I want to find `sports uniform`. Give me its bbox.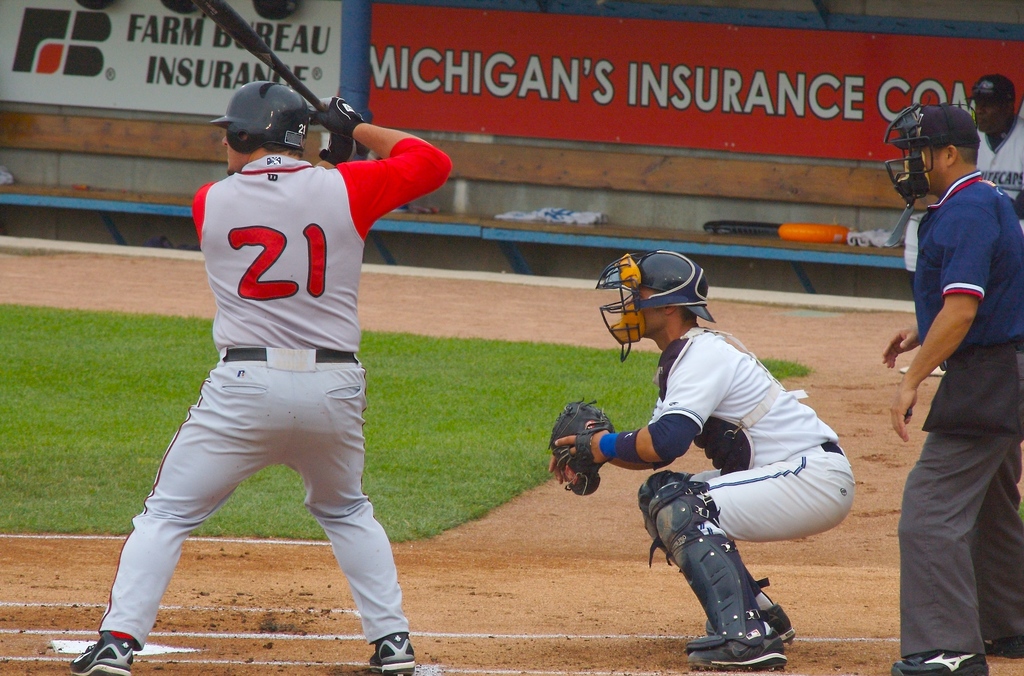
<region>890, 61, 1023, 283</region>.
